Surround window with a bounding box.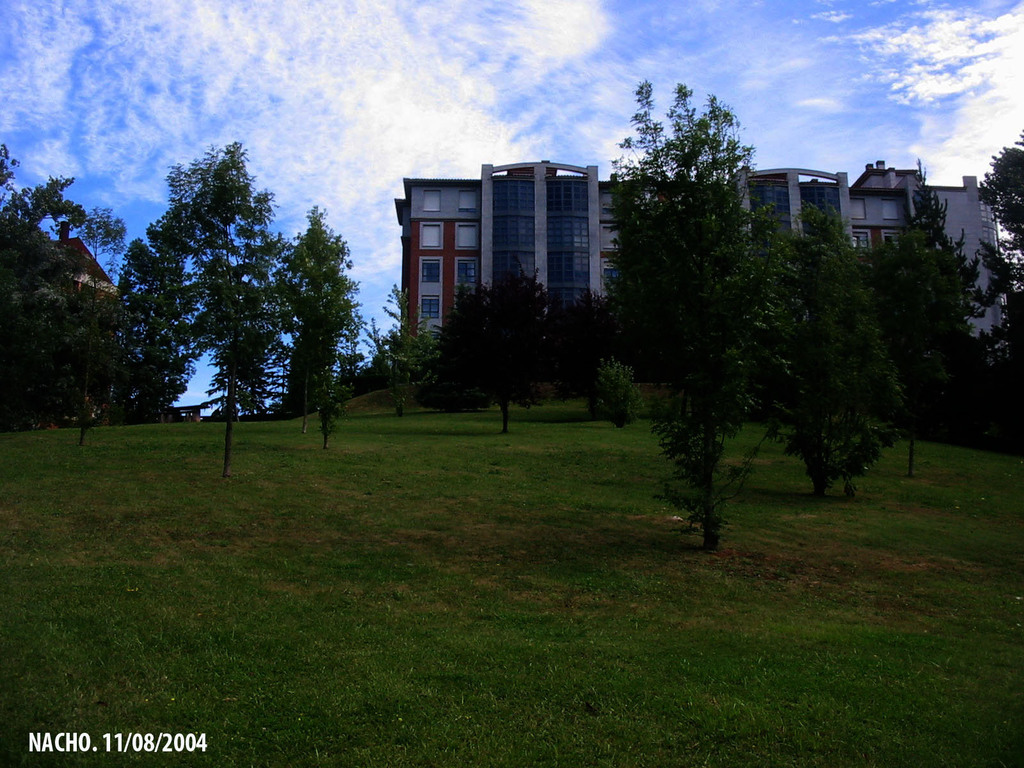
crop(601, 224, 620, 252).
